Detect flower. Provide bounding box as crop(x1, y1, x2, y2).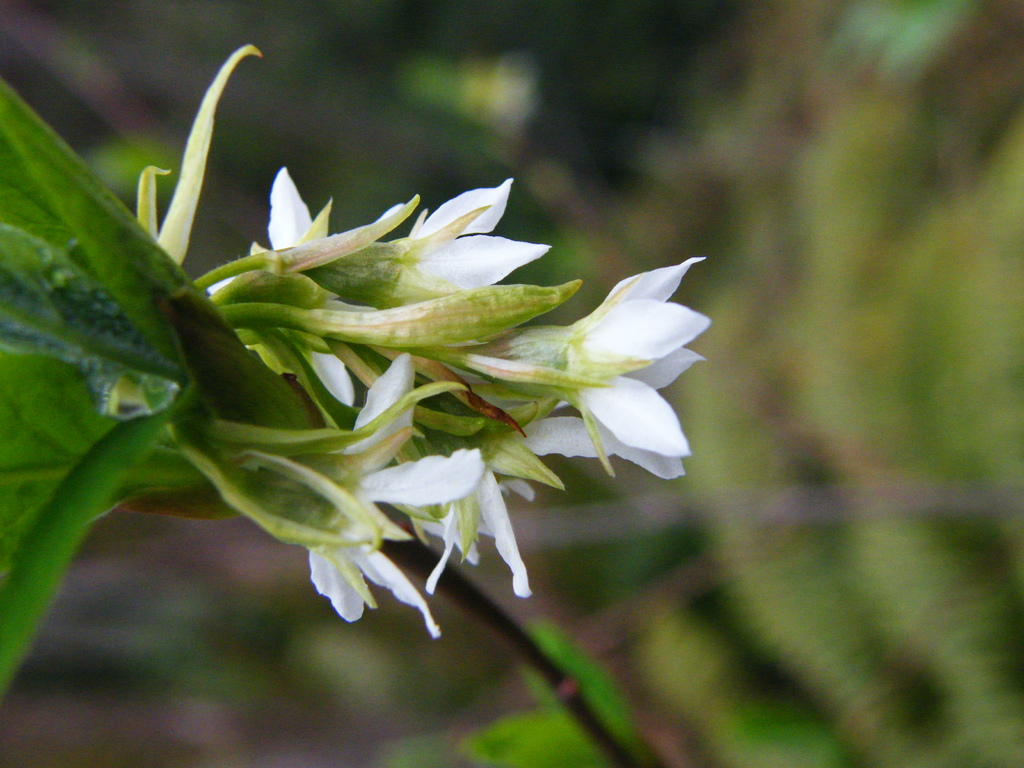
crop(416, 415, 684, 596).
